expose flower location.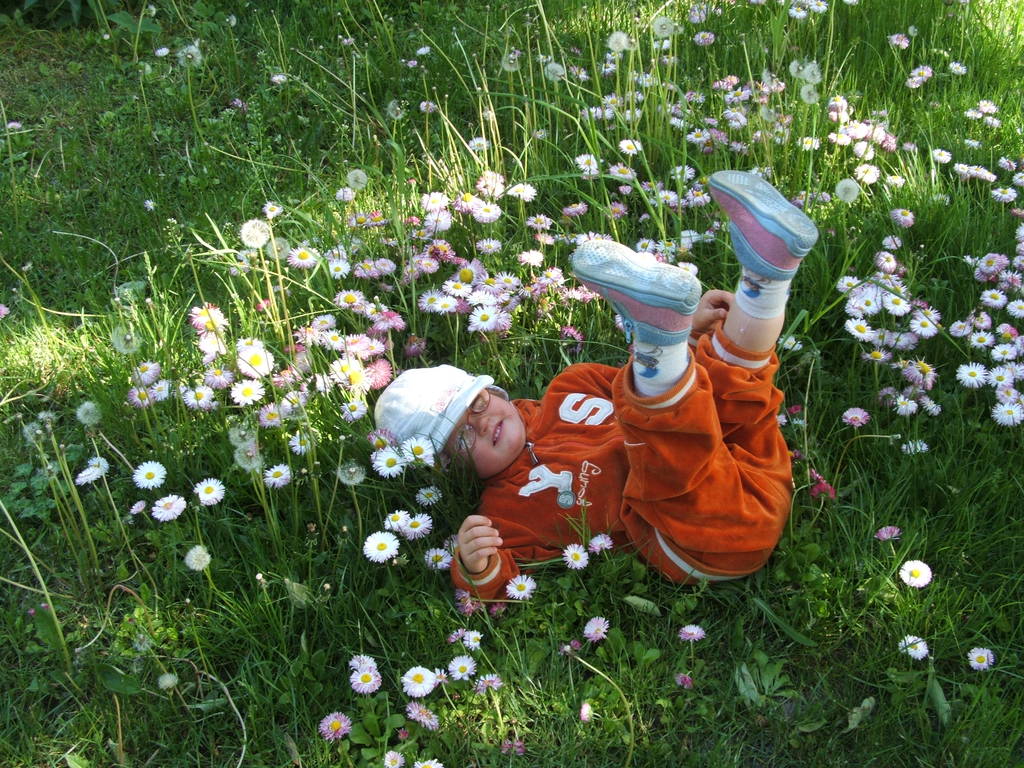
Exposed at {"x1": 674, "y1": 675, "x2": 691, "y2": 691}.
